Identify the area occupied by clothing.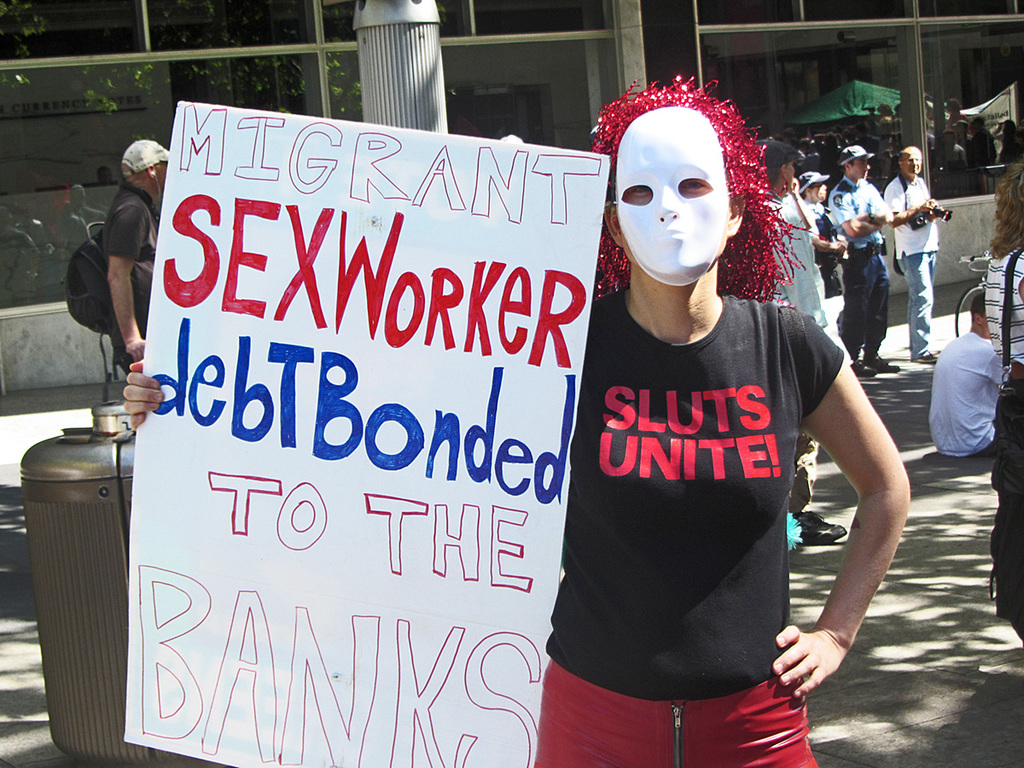
Area: [881,170,940,363].
